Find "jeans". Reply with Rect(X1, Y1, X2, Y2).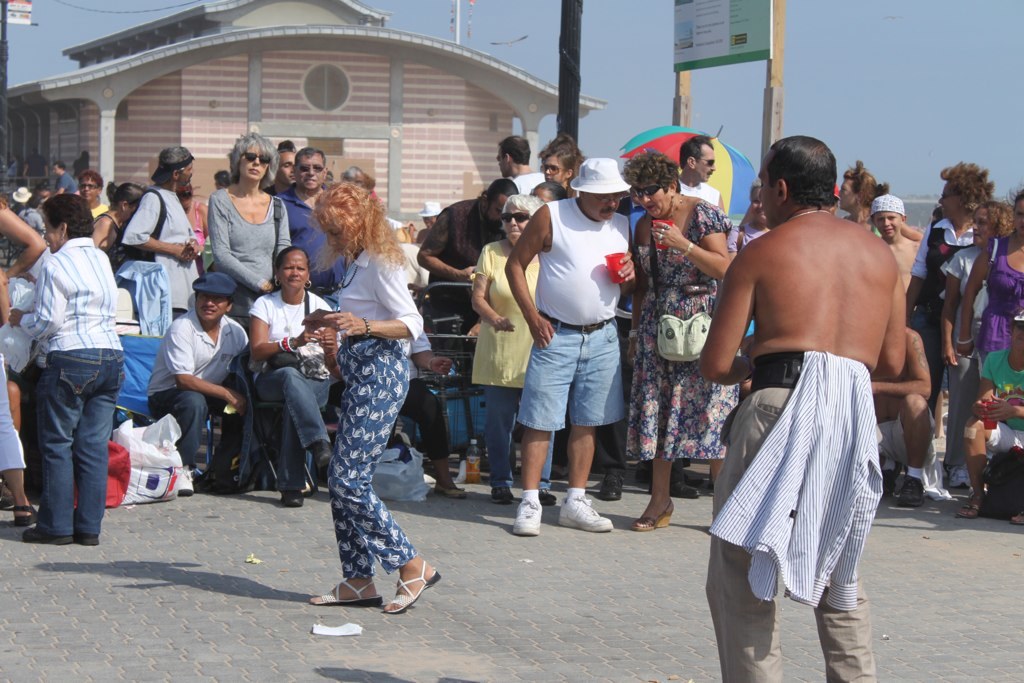
Rect(256, 365, 326, 492).
